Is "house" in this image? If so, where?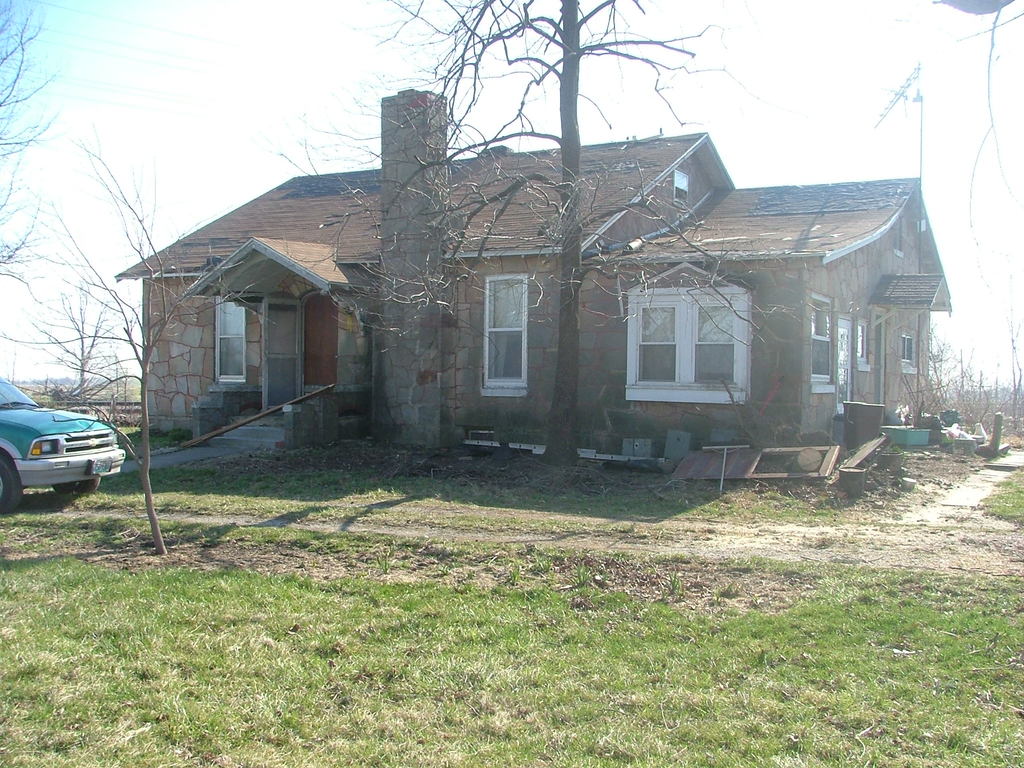
Yes, at [143, 113, 957, 481].
